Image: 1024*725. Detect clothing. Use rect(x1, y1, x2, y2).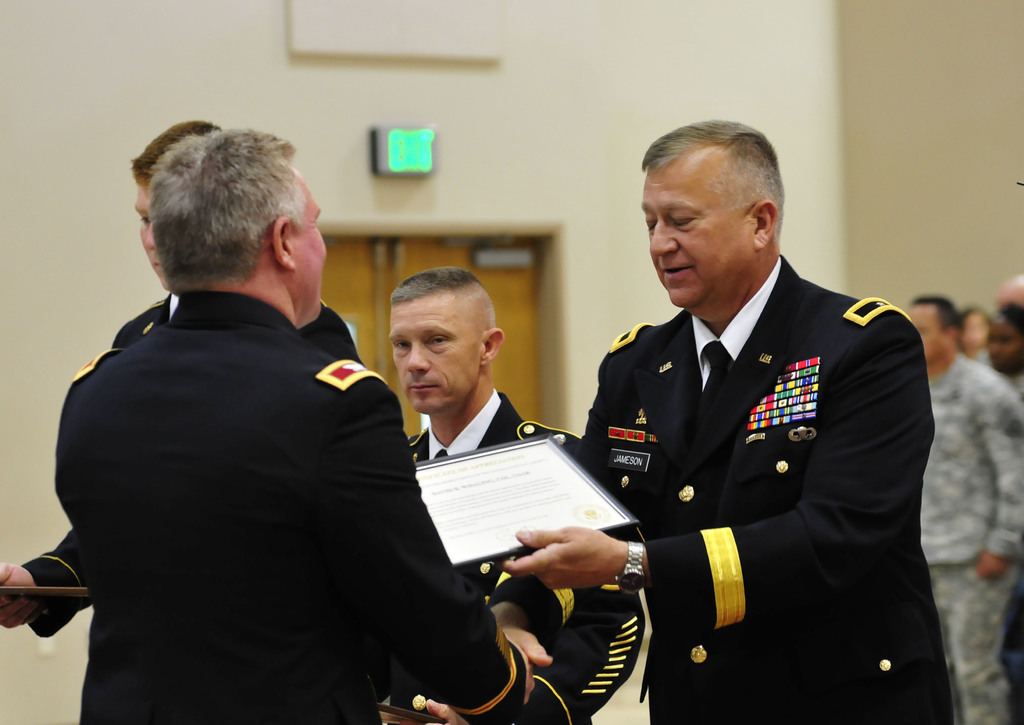
rect(557, 227, 947, 701).
